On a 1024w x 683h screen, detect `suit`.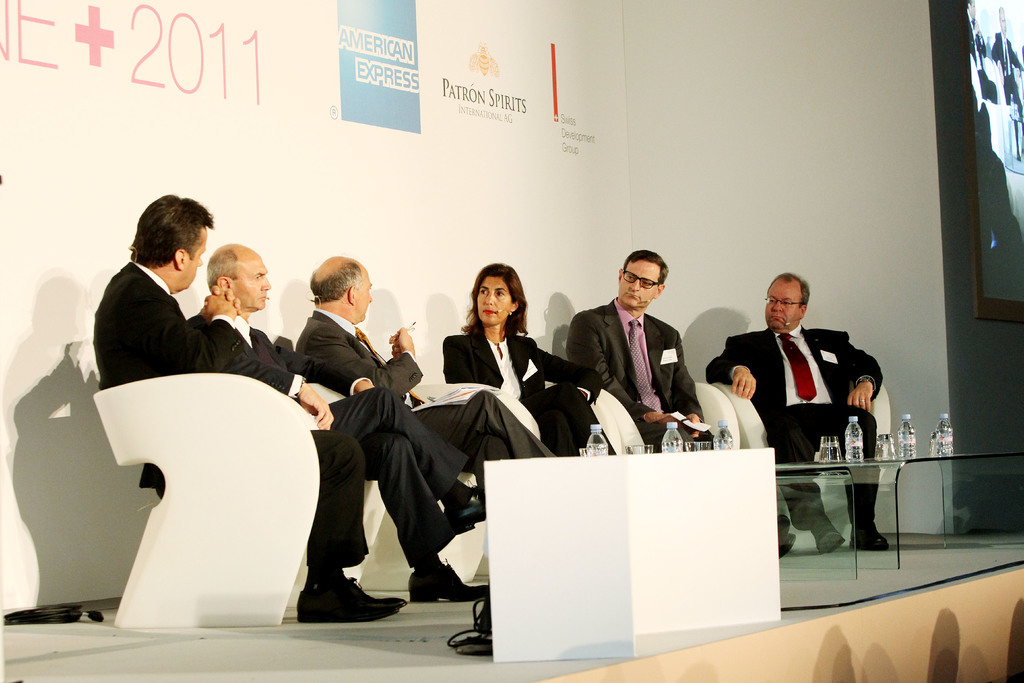
[left=699, top=327, right=886, bottom=529].
